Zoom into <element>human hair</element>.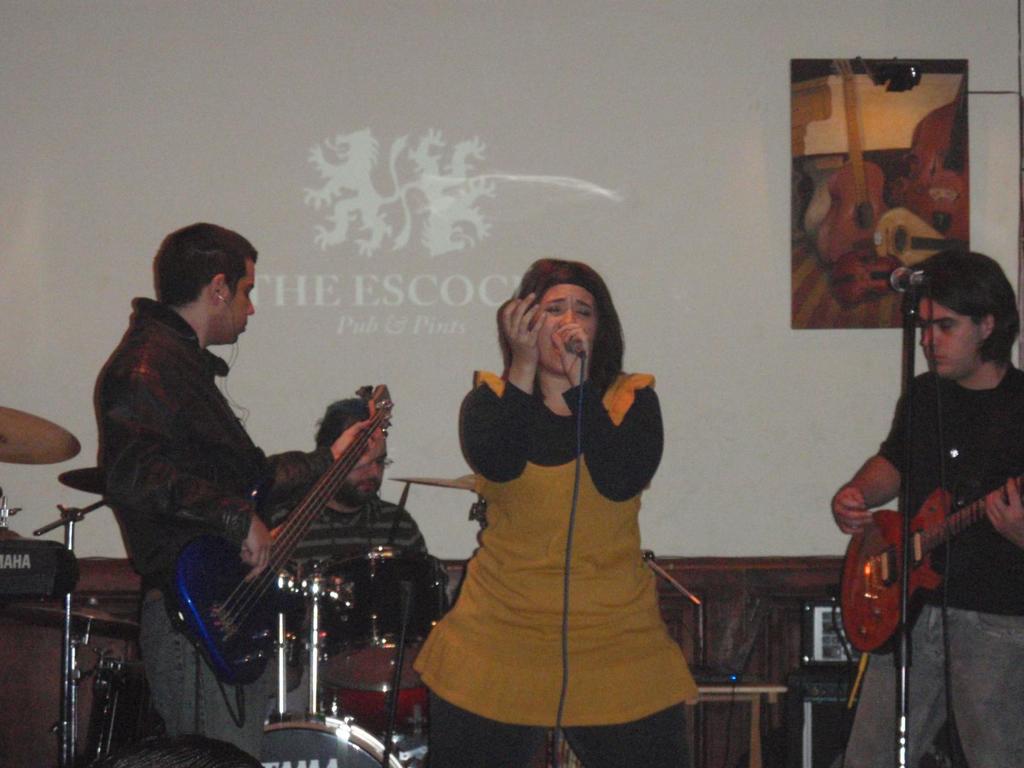
Zoom target: select_region(912, 246, 1023, 373).
